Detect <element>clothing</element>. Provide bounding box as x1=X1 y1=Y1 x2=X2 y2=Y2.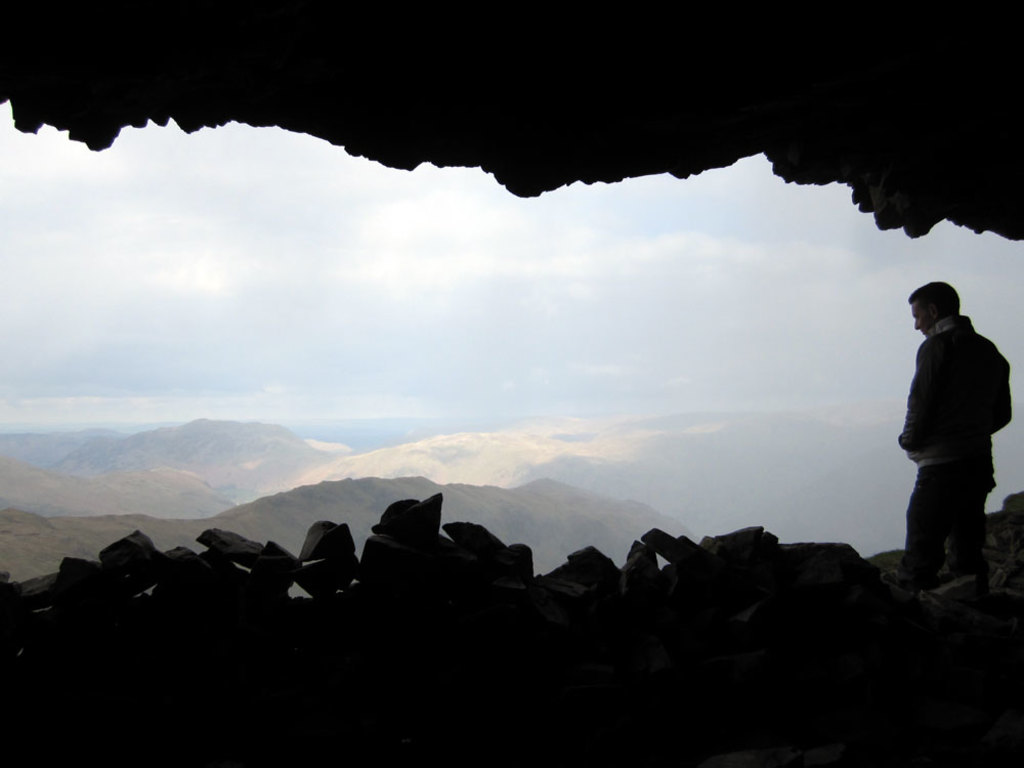
x1=885 y1=308 x2=1004 y2=584.
